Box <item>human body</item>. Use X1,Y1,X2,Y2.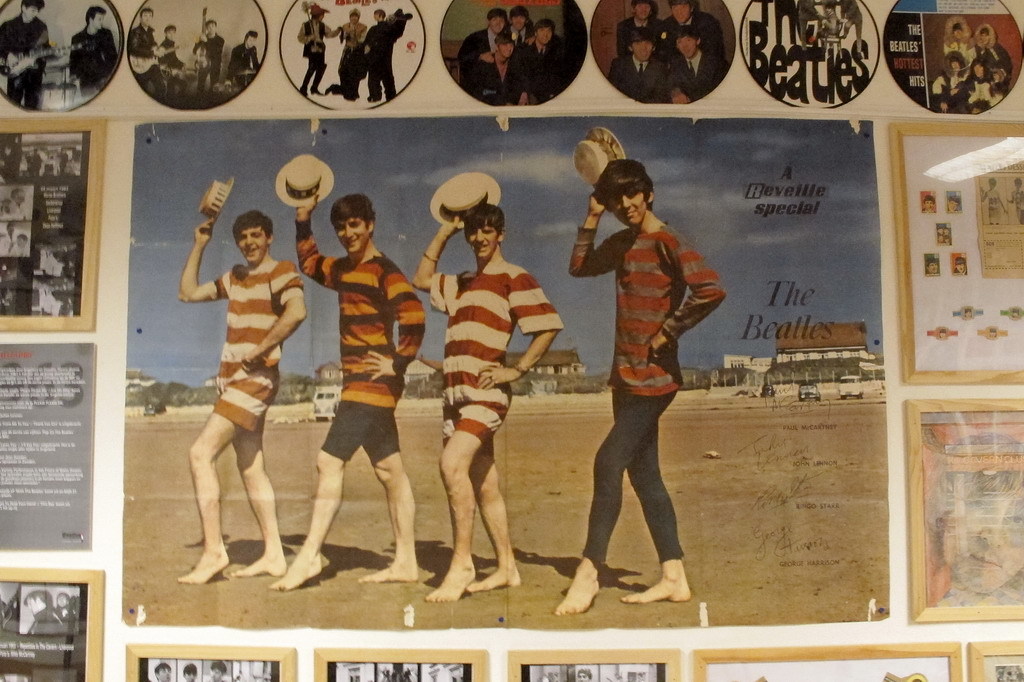
551,218,724,616.
